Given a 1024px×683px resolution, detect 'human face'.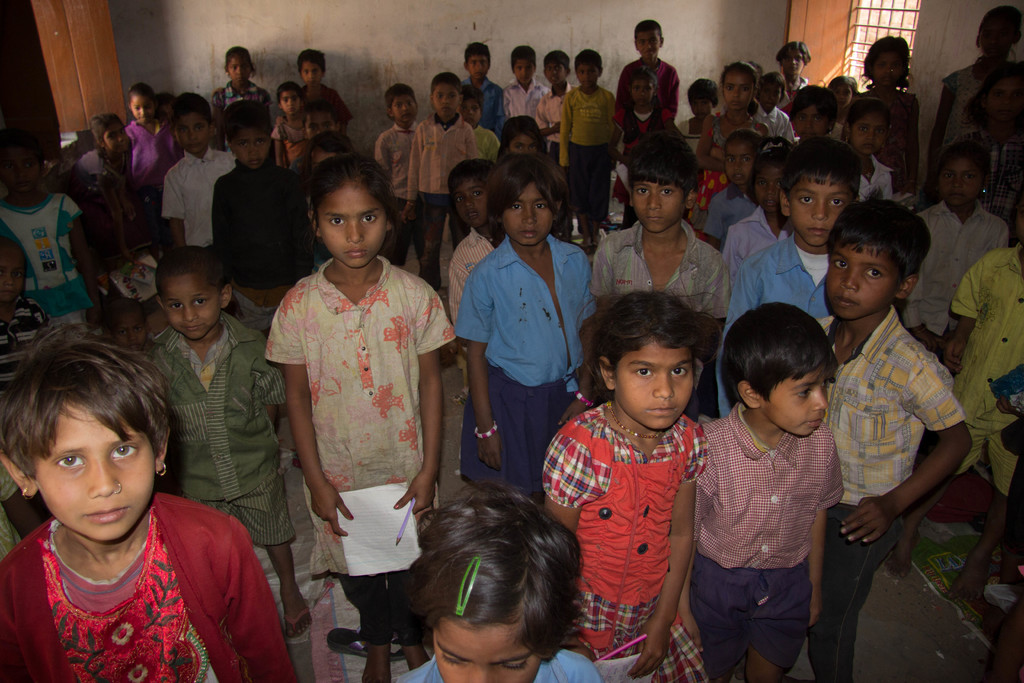
left=828, top=251, right=897, bottom=327.
